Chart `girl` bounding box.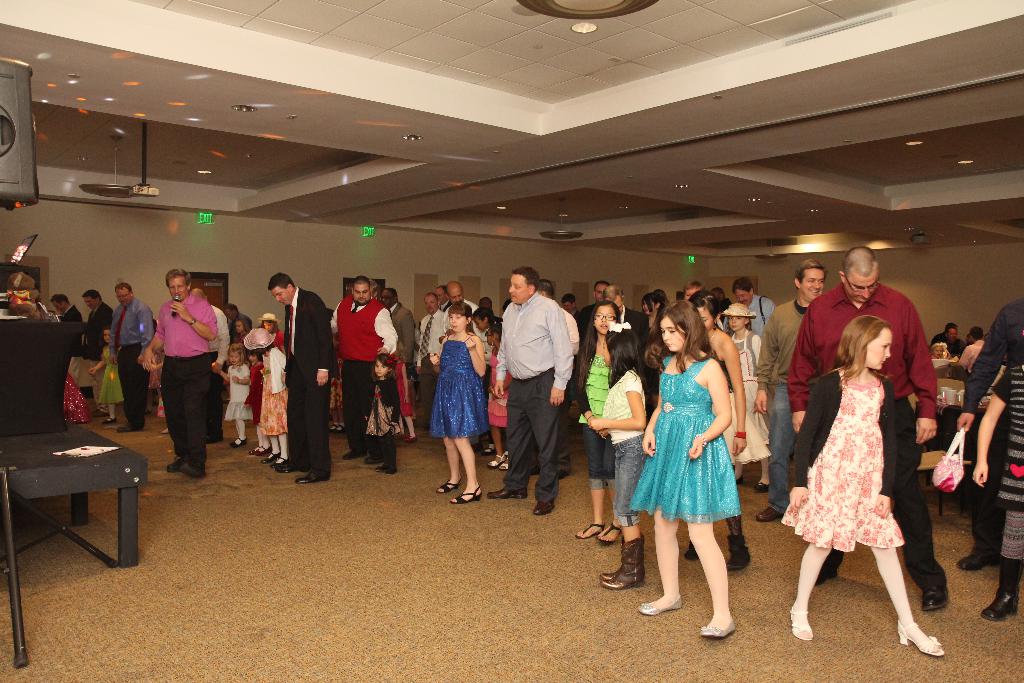
Charted: x1=394 y1=344 x2=412 y2=438.
